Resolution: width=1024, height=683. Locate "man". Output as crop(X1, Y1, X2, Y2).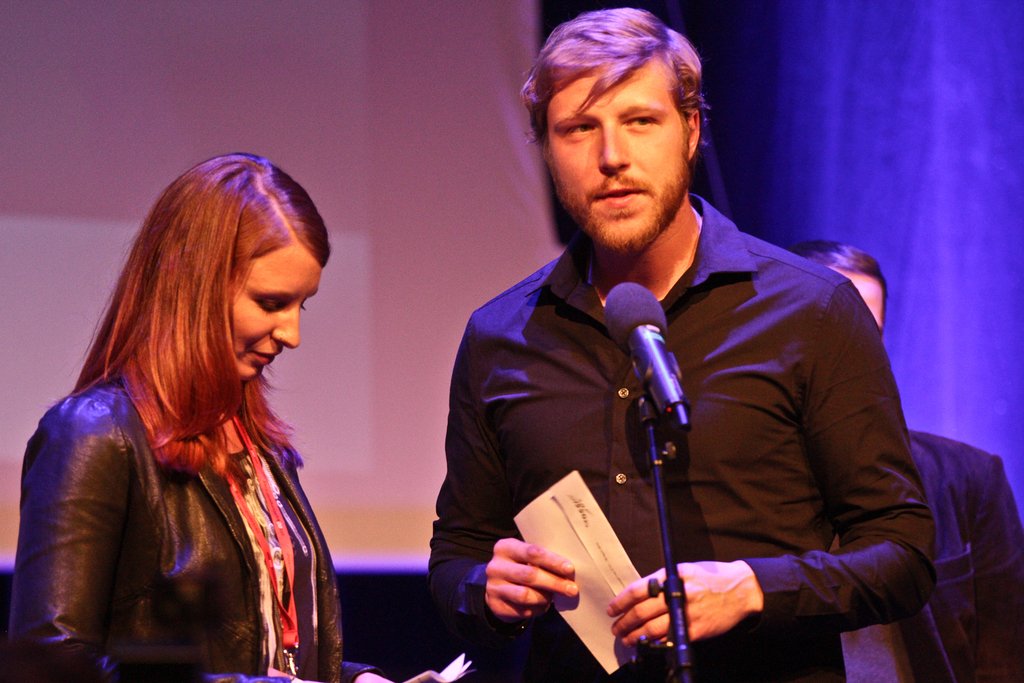
crop(776, 239, 1023, 682).
